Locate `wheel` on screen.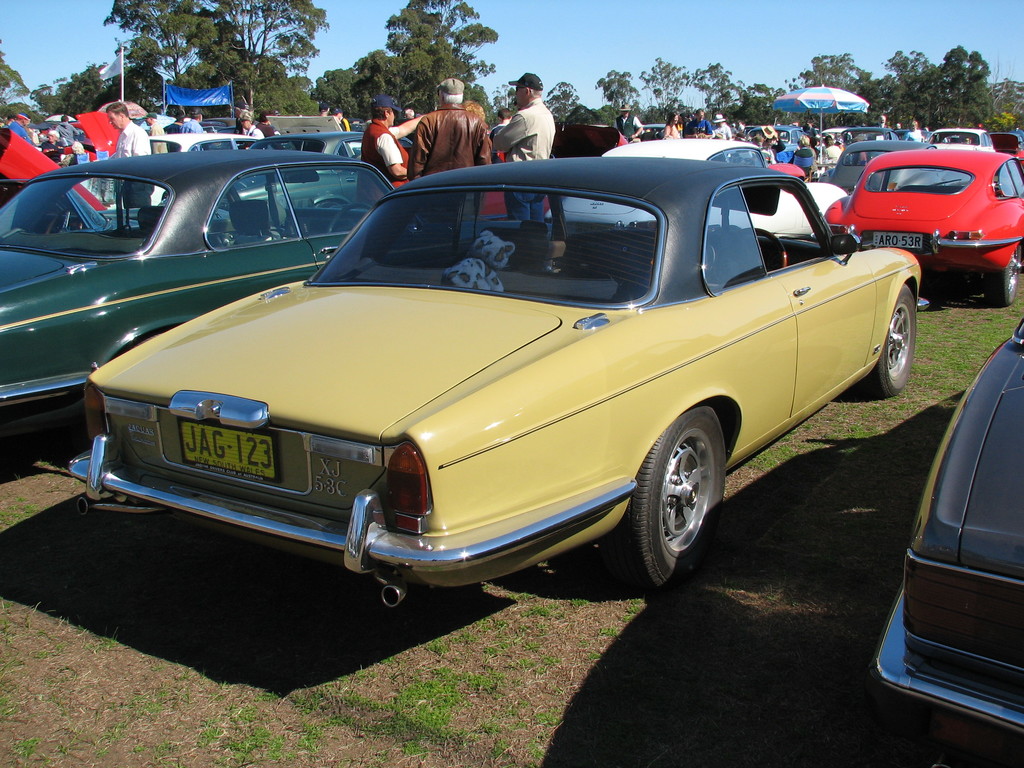
On screen at BBox(45, 208, 70, 232).
